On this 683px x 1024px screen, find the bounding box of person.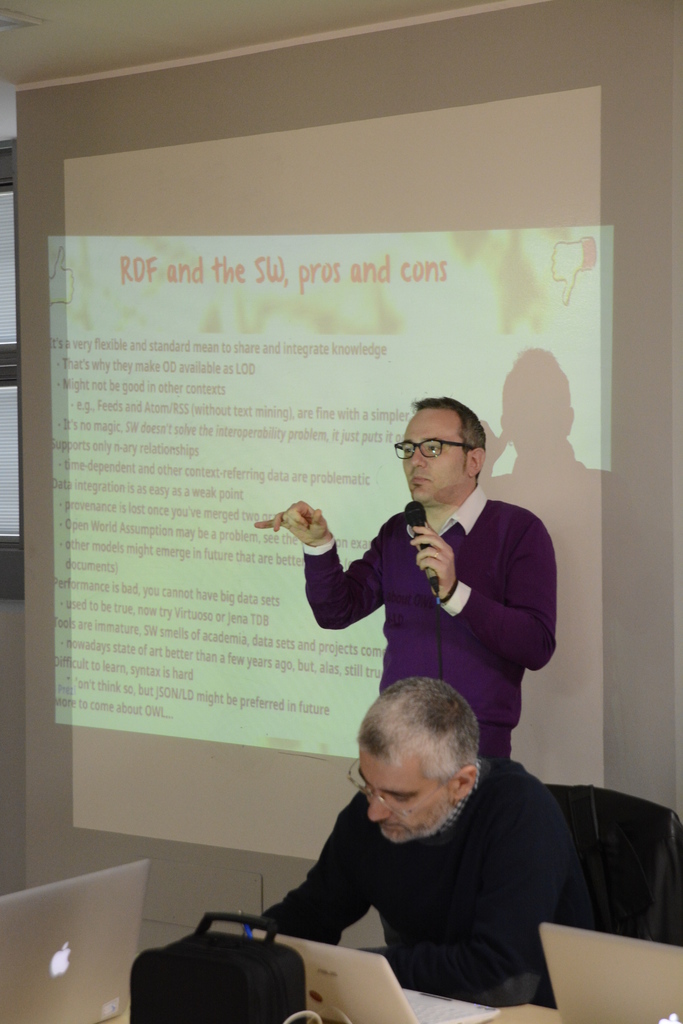
Bounding box: 240 666 588 997.
